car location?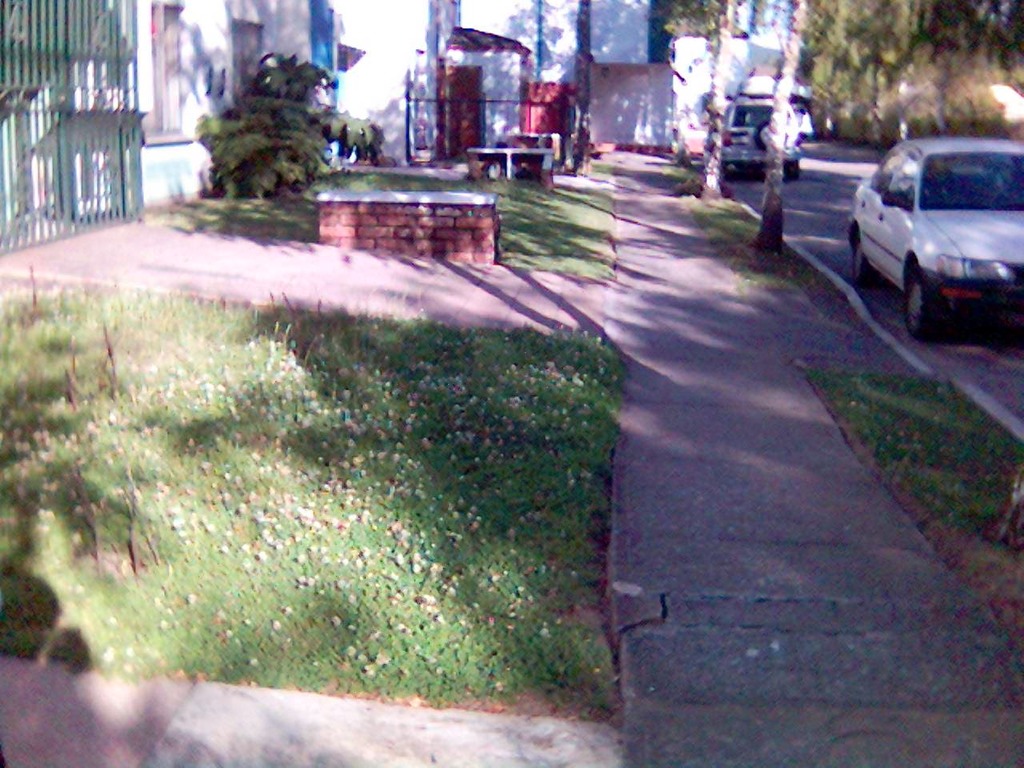
856:137:1023:341
